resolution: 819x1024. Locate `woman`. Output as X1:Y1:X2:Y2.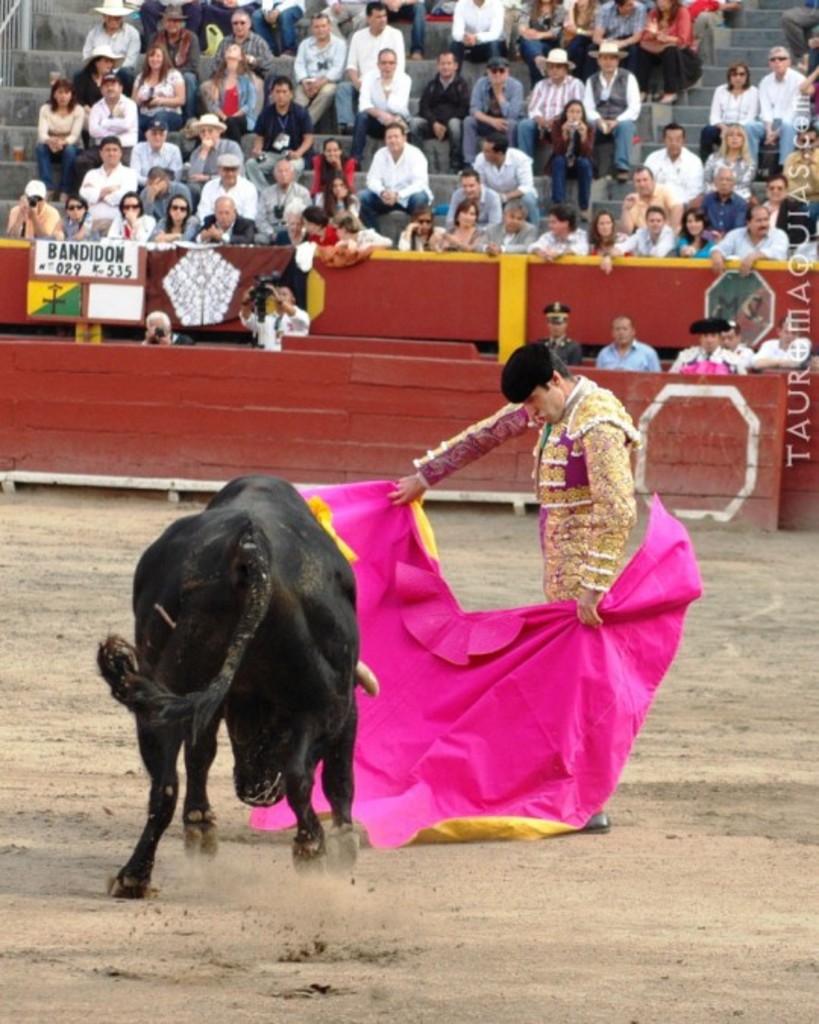
555:0:598:70.
